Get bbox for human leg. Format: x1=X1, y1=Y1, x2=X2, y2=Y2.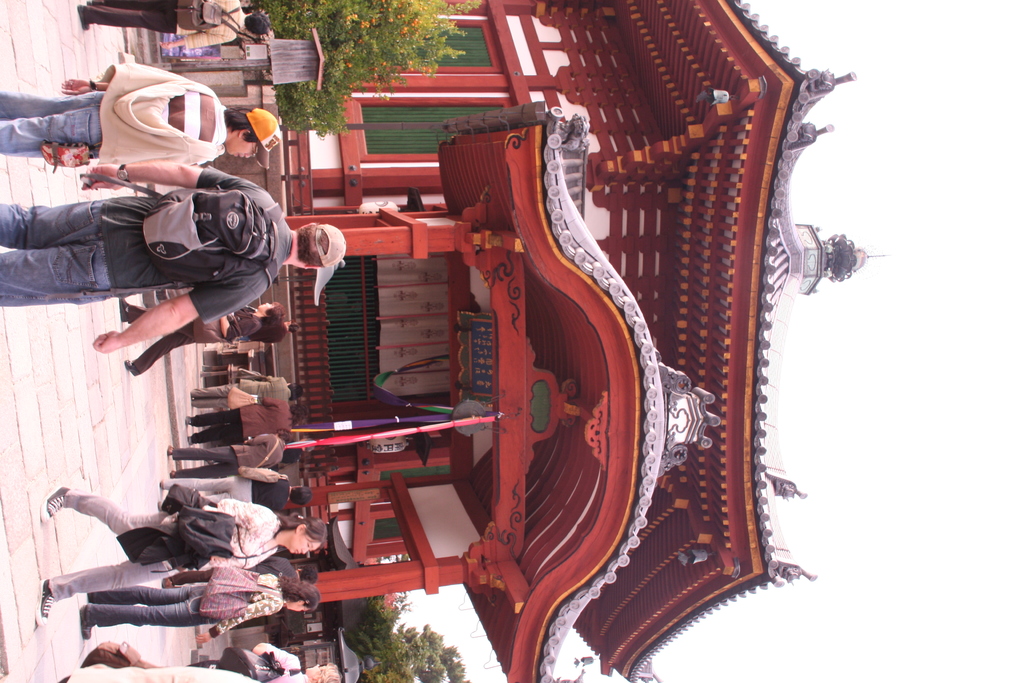
x1=135, y1=335, x2=188, y2=372.
